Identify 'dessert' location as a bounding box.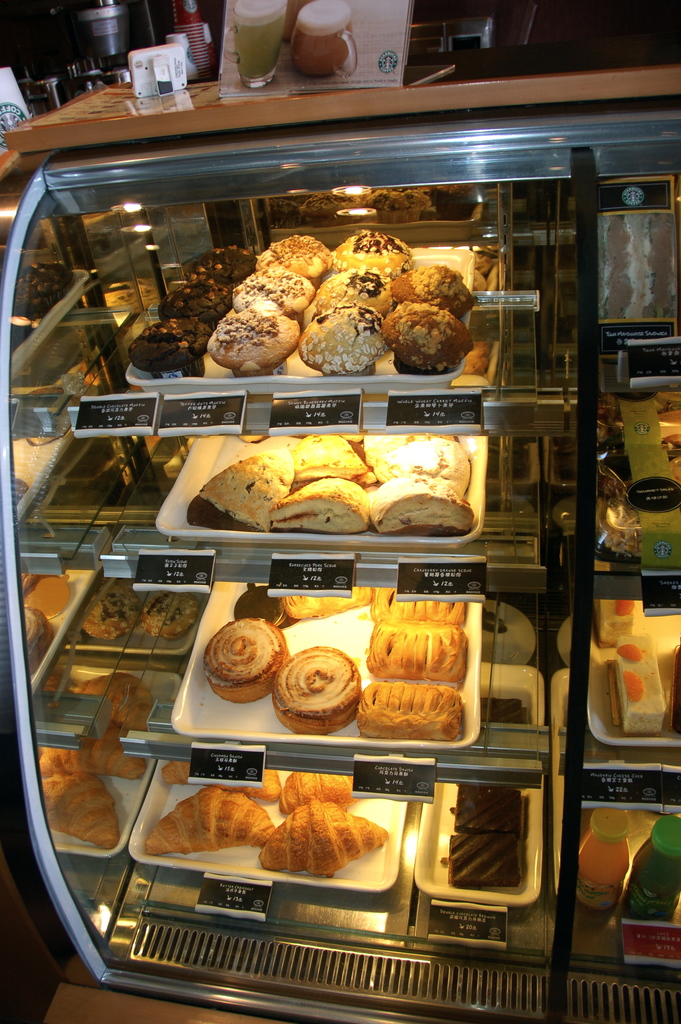
77:575:144:643.
